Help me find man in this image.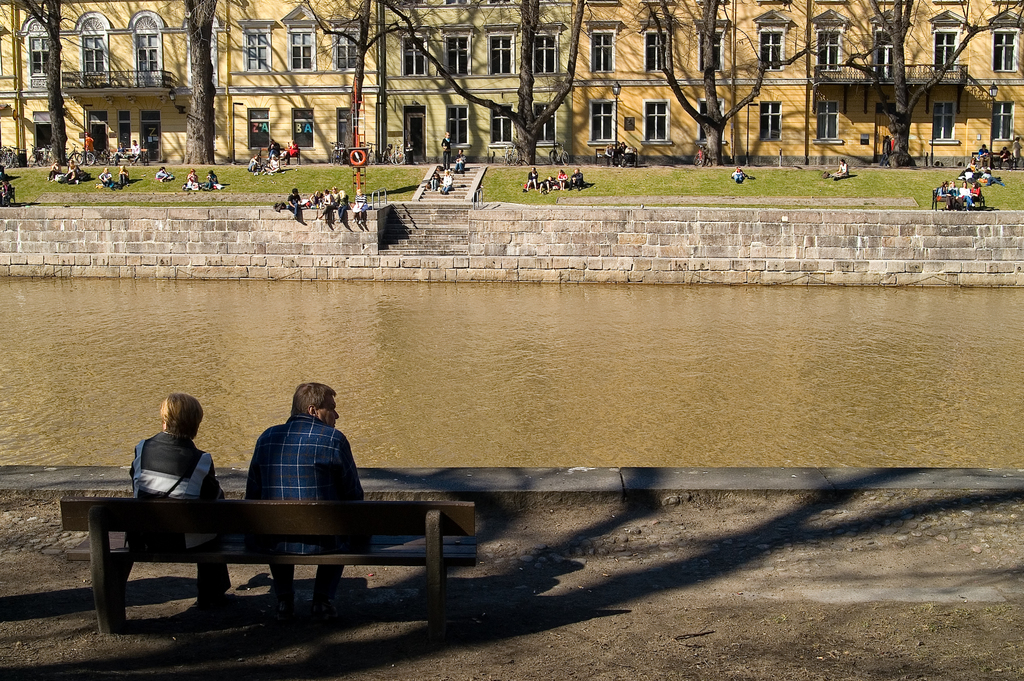
Found it: 731 166 746 186.
